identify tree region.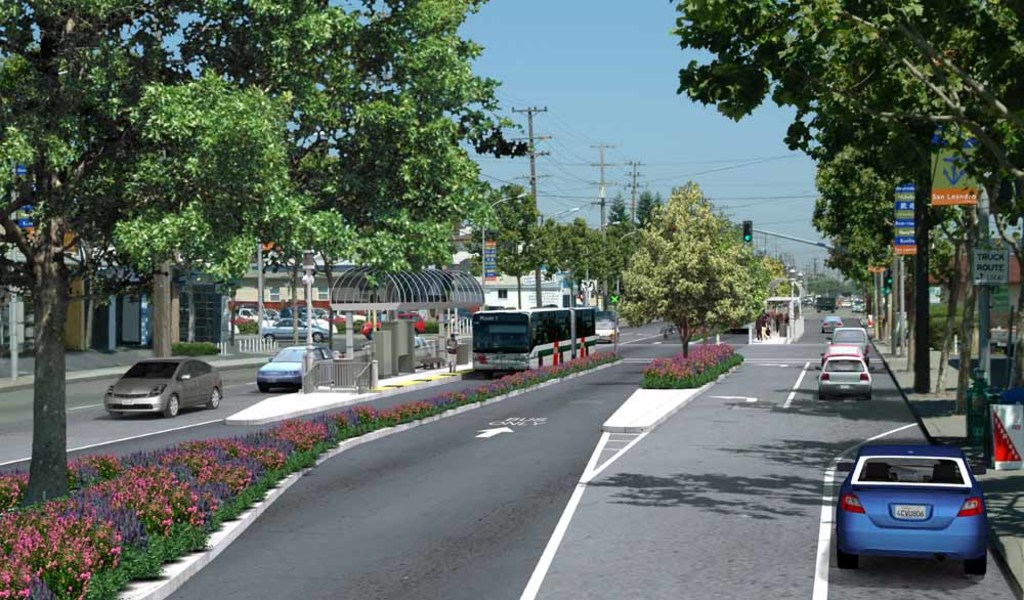
Region: detection(622, 178, 761, 360).
